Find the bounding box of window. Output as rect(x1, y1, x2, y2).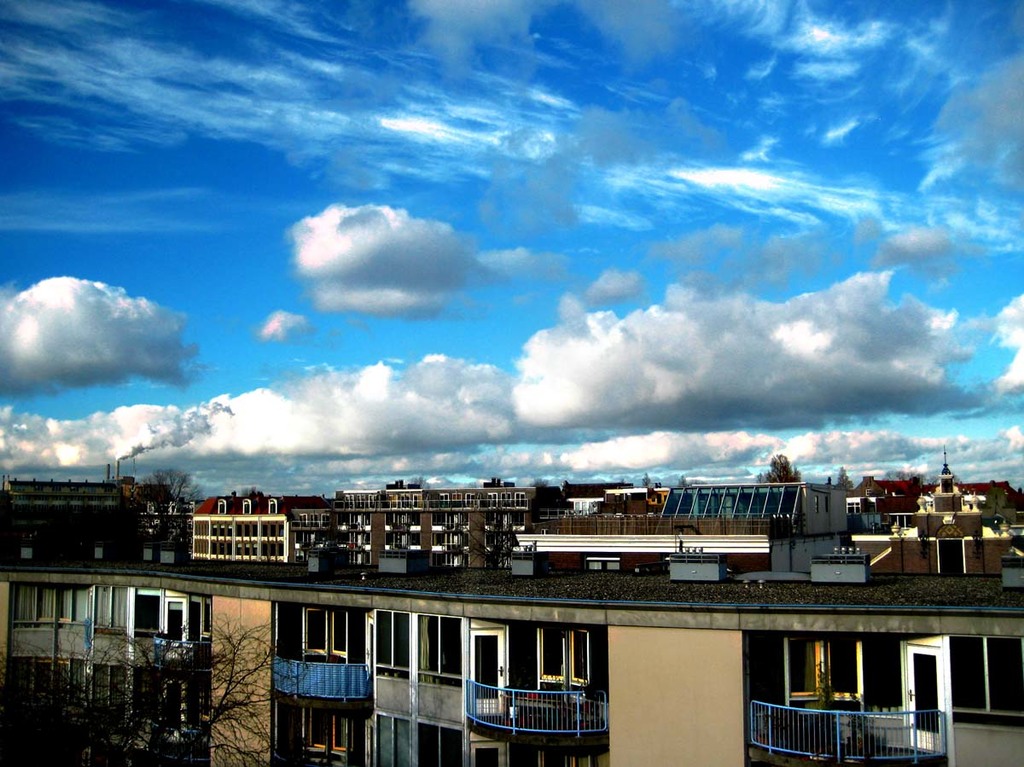
rect(271, 524, 275, 537).
